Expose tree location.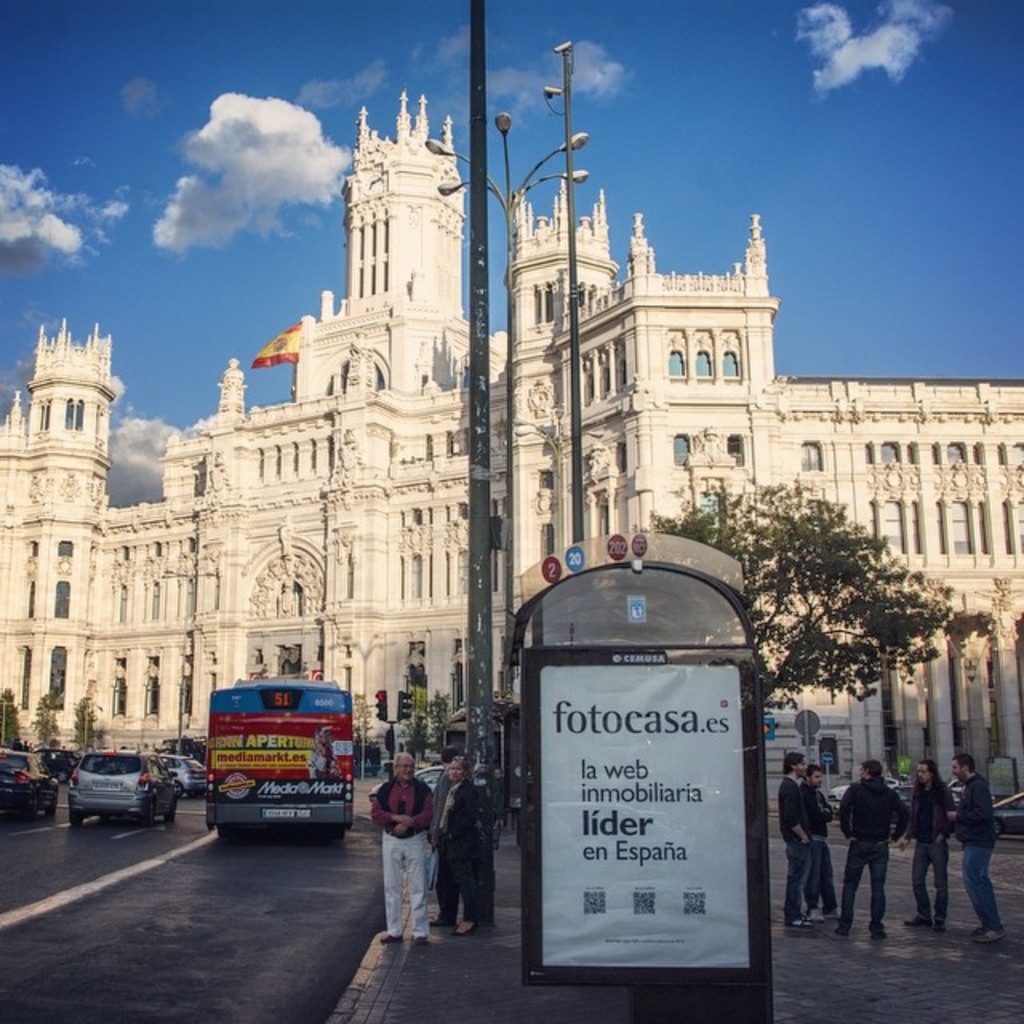
Exposed at box=[22, 690, 61, 757].
